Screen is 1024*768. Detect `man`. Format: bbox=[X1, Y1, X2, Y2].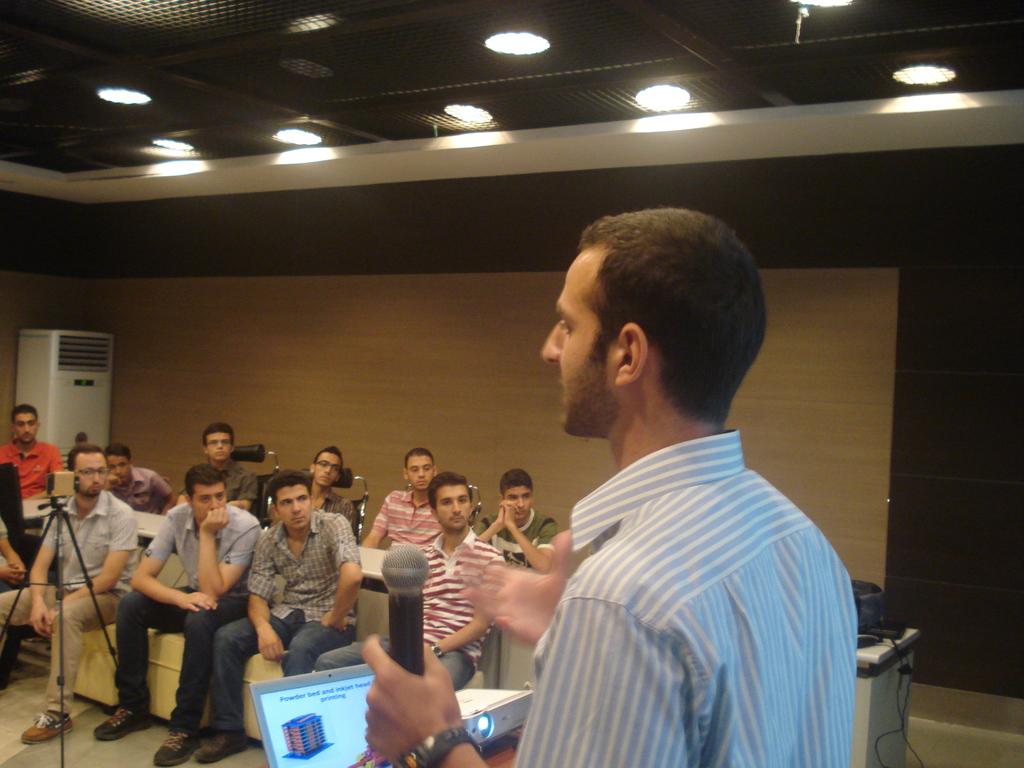
bbox=[107, 439, 178, 520].
